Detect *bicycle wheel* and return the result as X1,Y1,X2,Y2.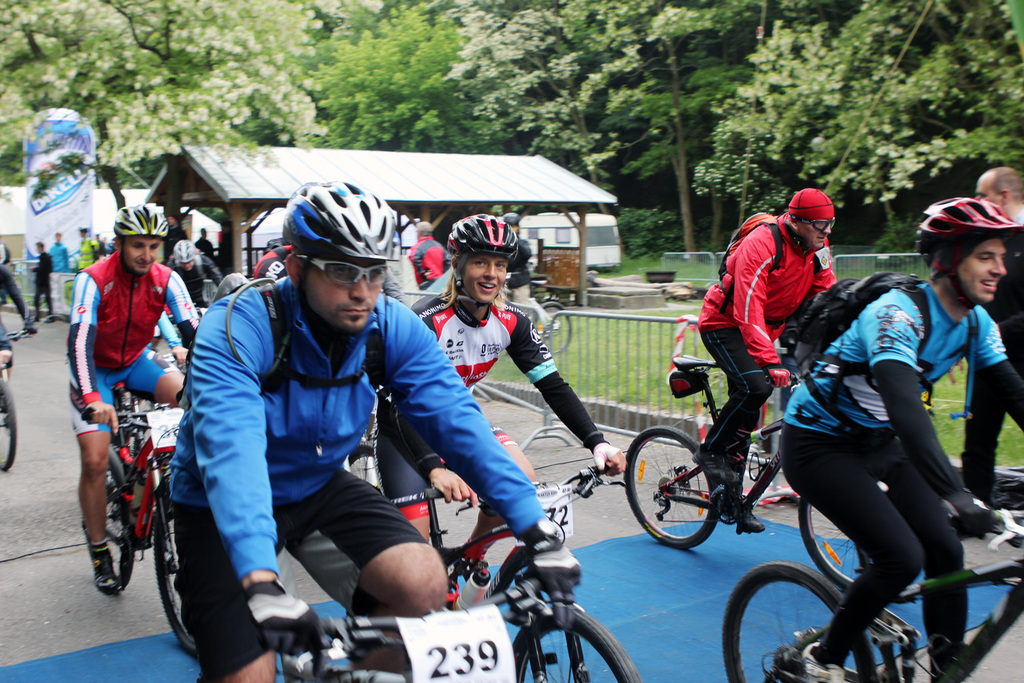
154,501,193,657.
